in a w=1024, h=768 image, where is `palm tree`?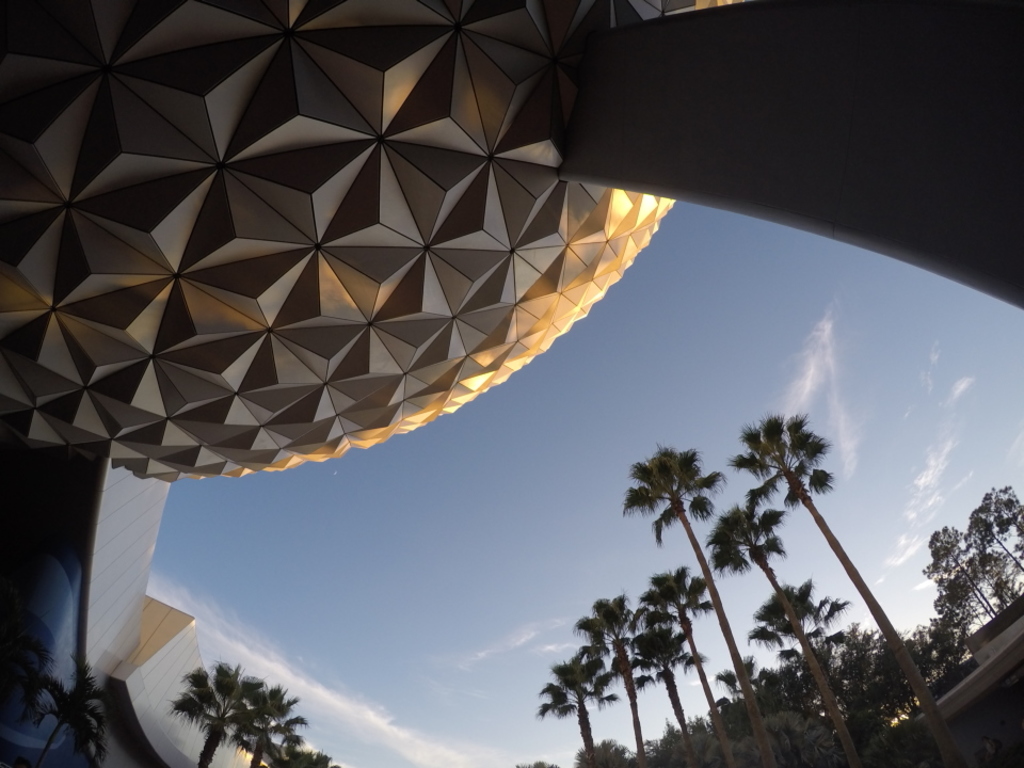
<bbox>577, 588, 641, 754</bbox>.
